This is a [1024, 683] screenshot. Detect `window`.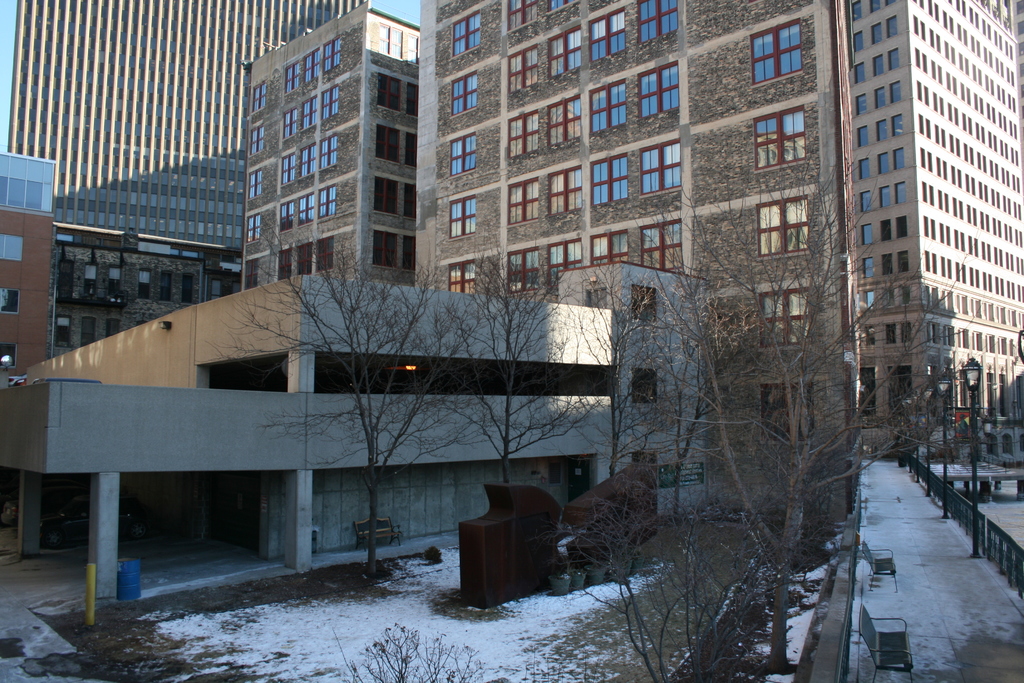
(315,137,335,168).
